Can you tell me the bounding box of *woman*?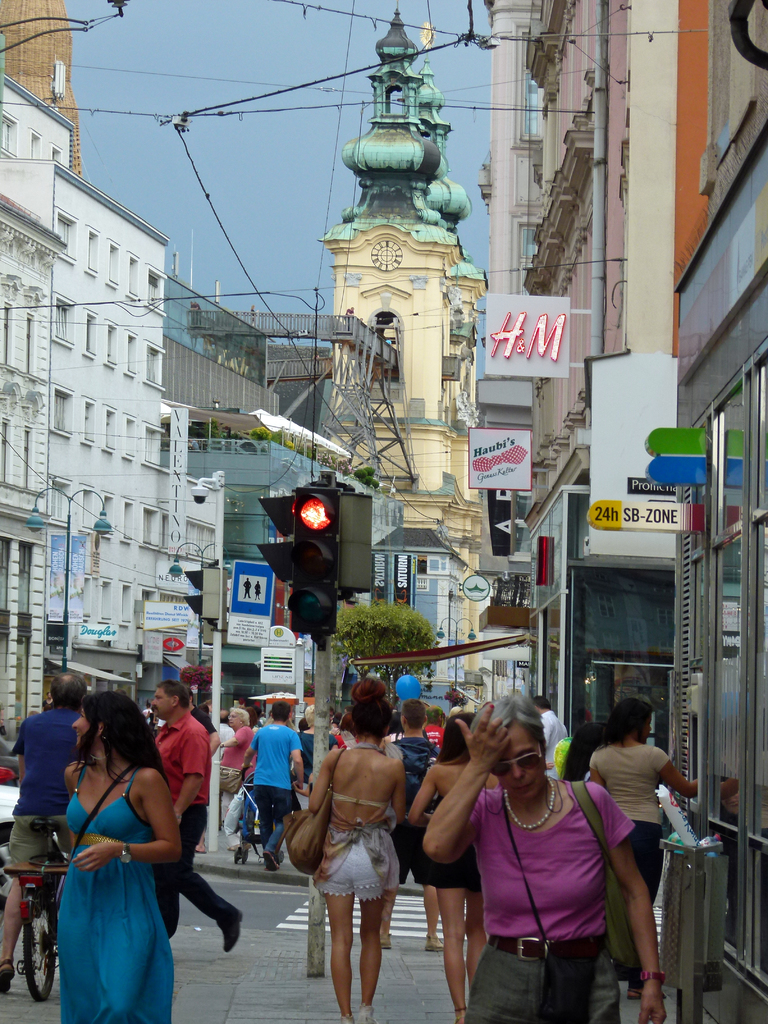
select_region(561, 725, 621, 796).
